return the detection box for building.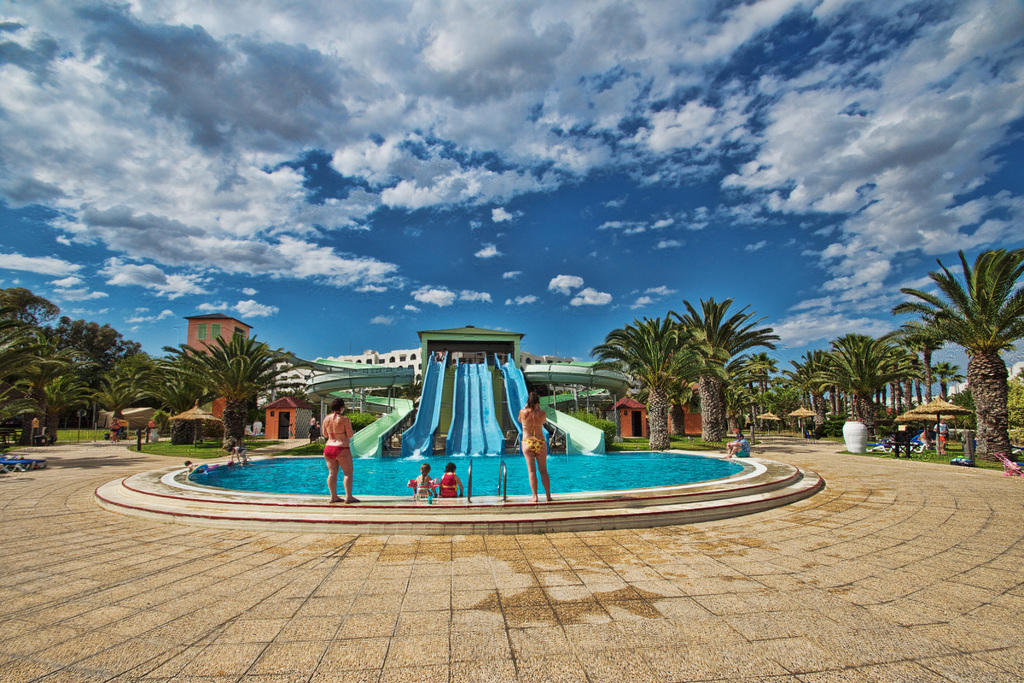
180,313,244,395.
